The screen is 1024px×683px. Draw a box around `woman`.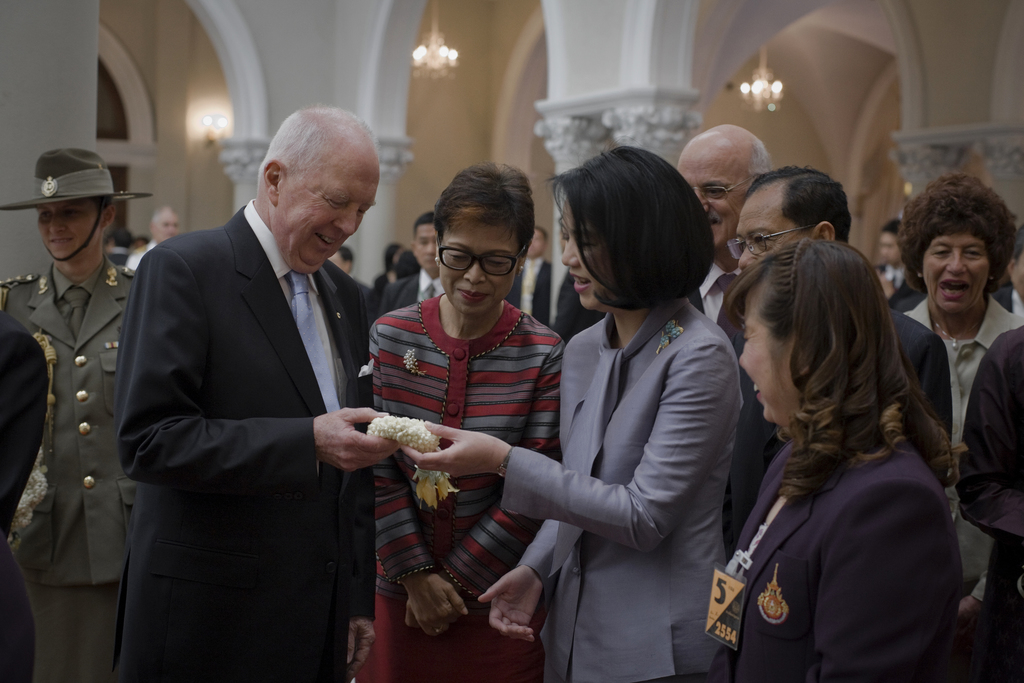
locate(706, 211, 964, 682).
